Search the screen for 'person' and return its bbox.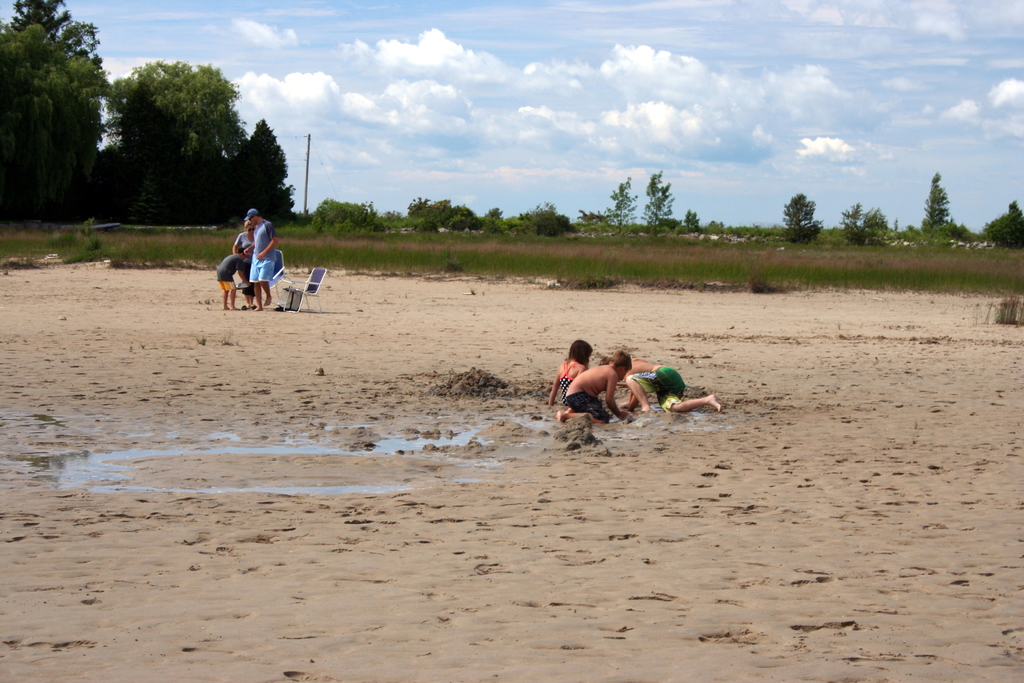
Found: box=[548, 343, 591, 402].
